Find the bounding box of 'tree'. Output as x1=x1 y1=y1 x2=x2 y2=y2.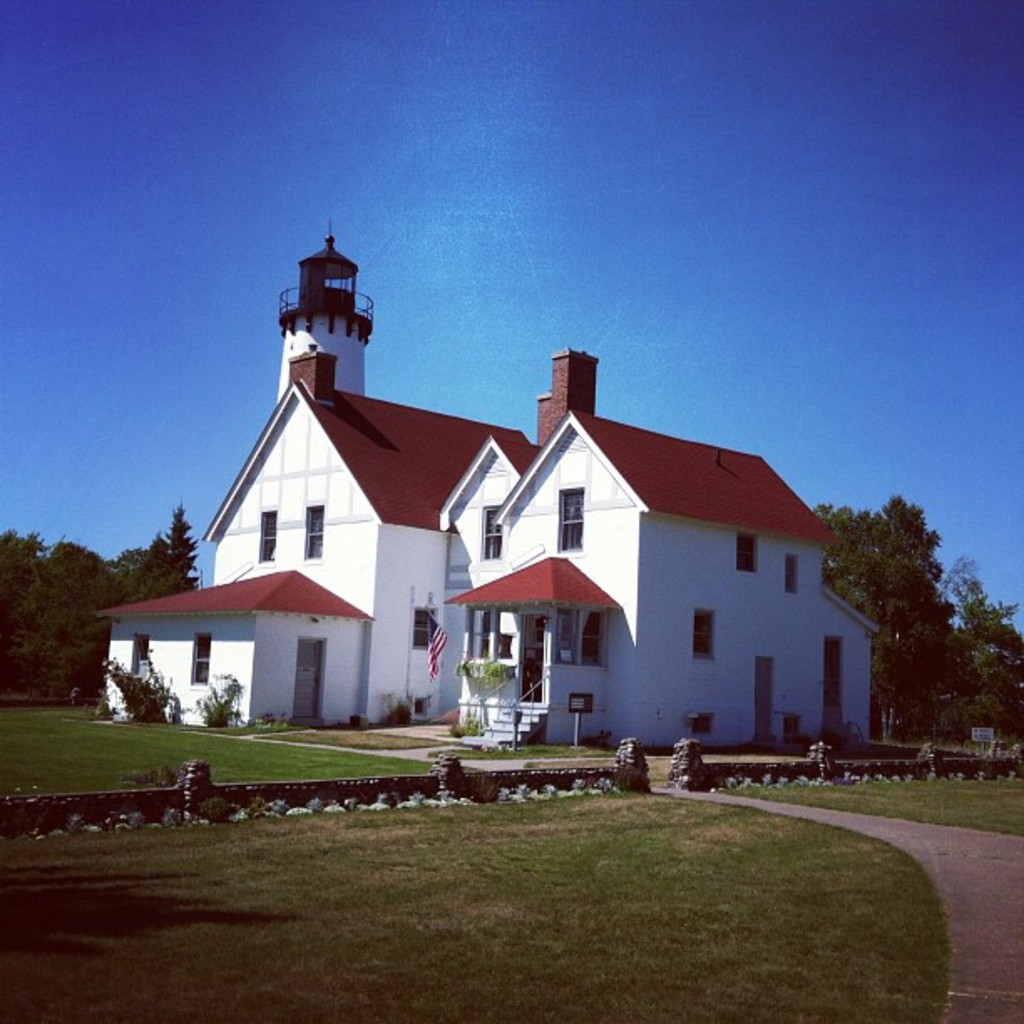
x1=944 y1=556 x2=1022 y2=741.
